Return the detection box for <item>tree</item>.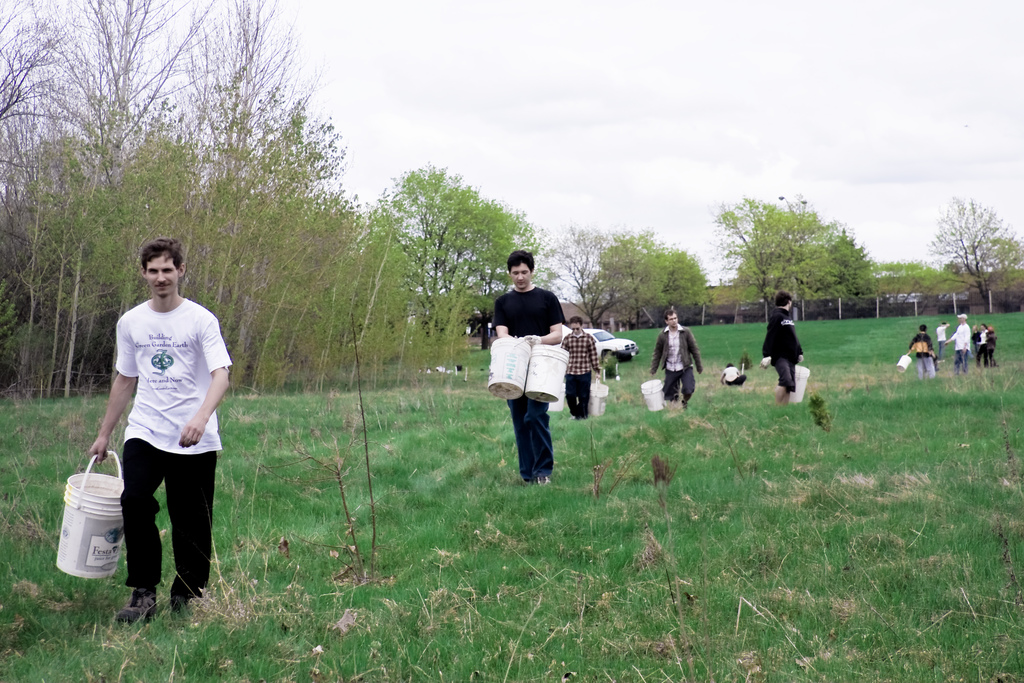
locate(710, 231, 776, 321).
